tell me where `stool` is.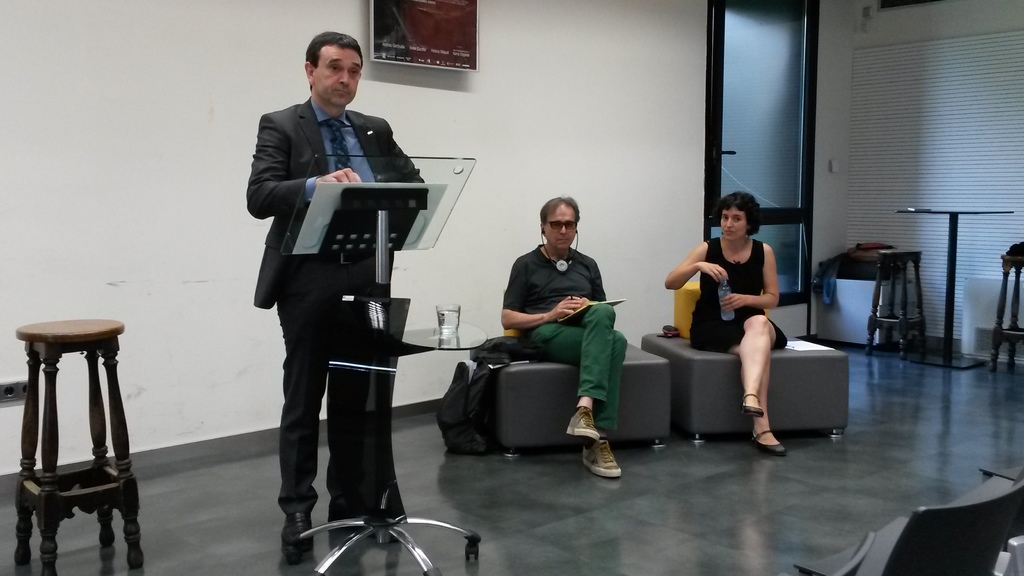
`stool` is at {"left": 865, "top": 250, "right": 929, "bottom": 360}.
